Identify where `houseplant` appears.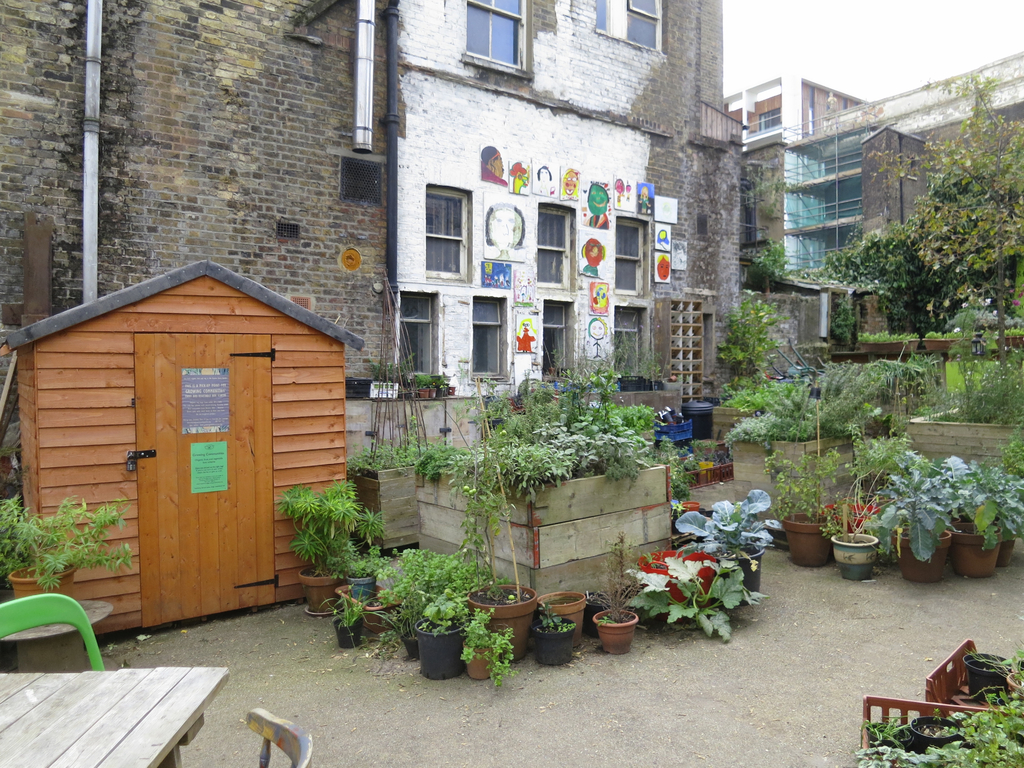
Appears at [left=779, top=479, right=837, bottom=569].
